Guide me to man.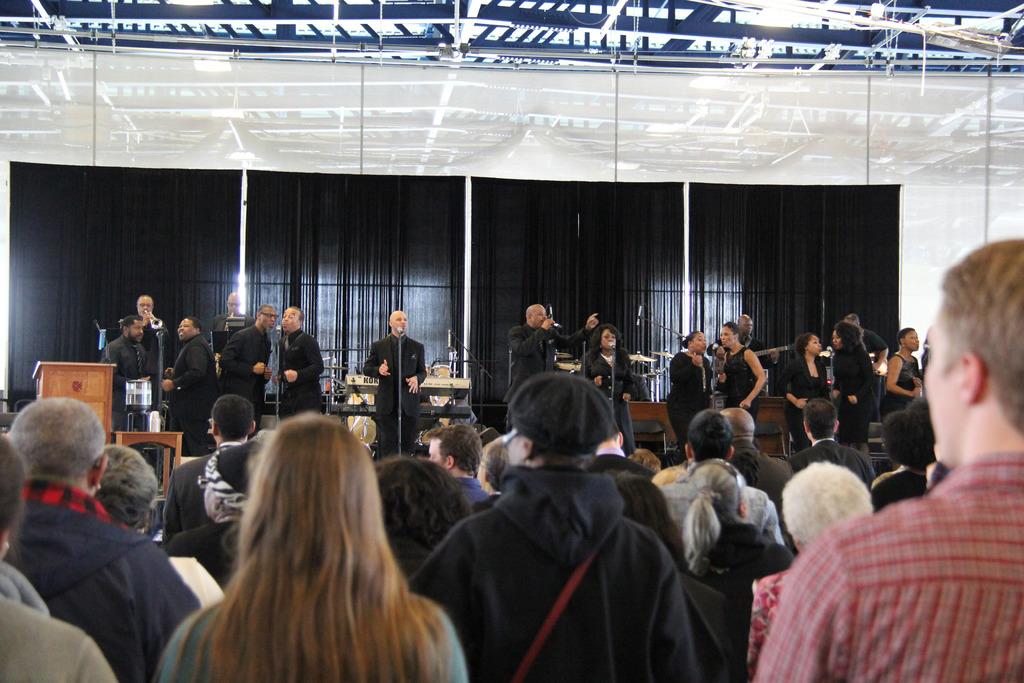
Guidance: l=842, t=313, r=888, b=377.
